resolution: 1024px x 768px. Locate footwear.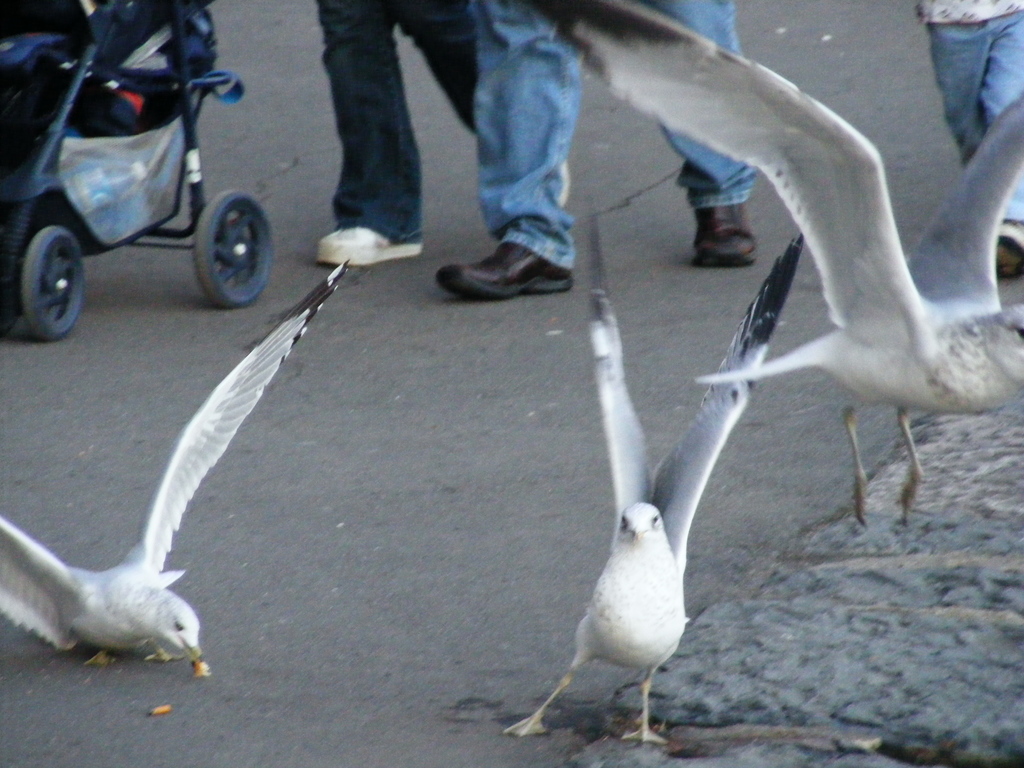
317 223 426 262.
